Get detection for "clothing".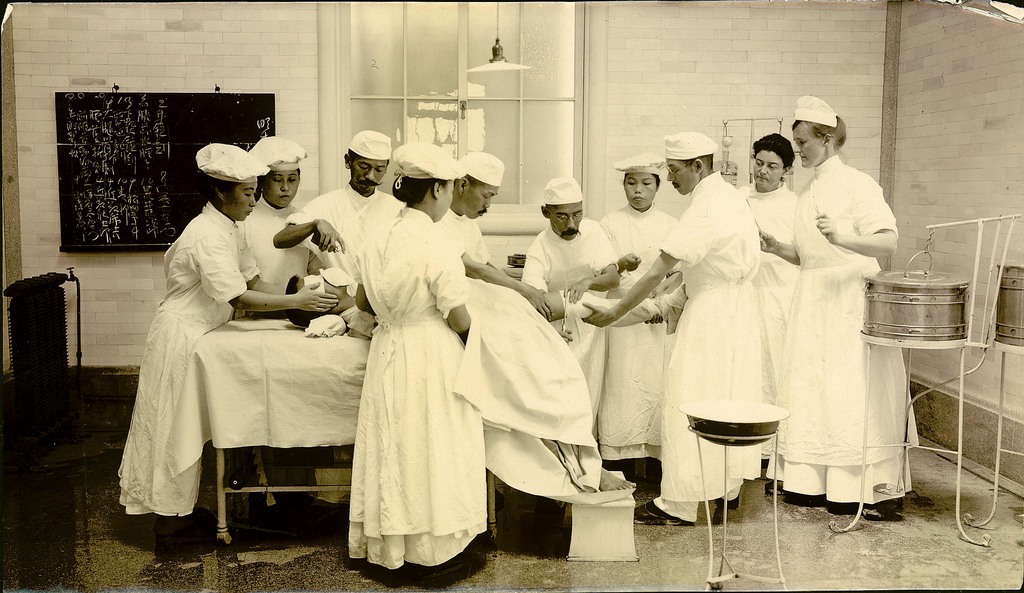
Detection: [x1=669, y1=167, x2=748, y2=512].
